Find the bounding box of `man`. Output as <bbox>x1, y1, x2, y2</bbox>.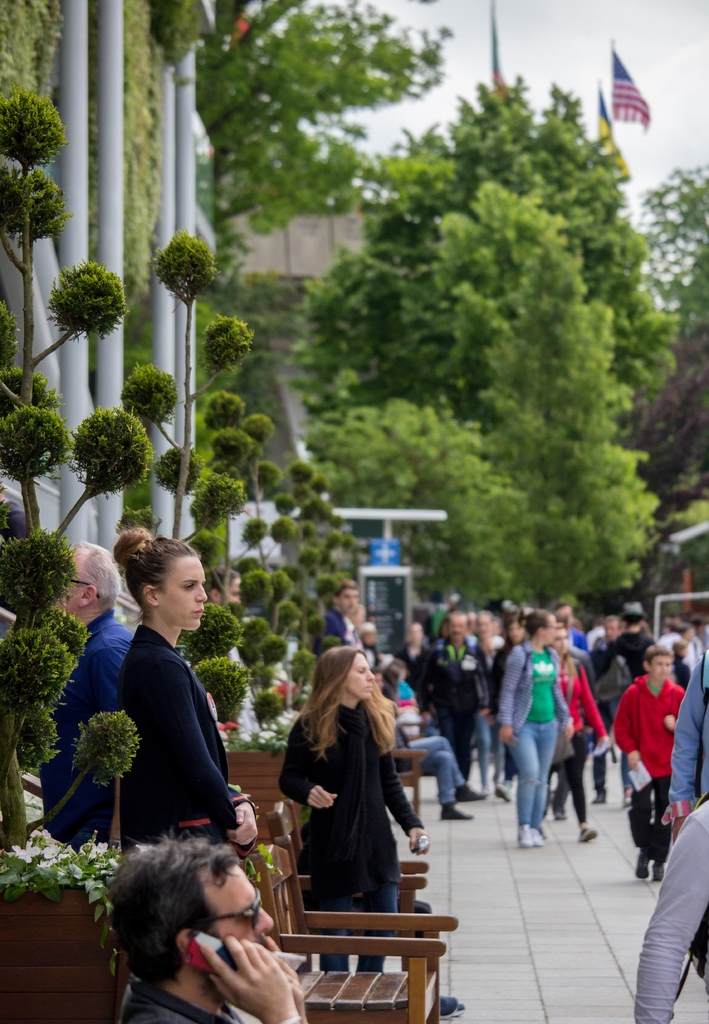
<bbox>0, 479, 28, 554</bbox>.
